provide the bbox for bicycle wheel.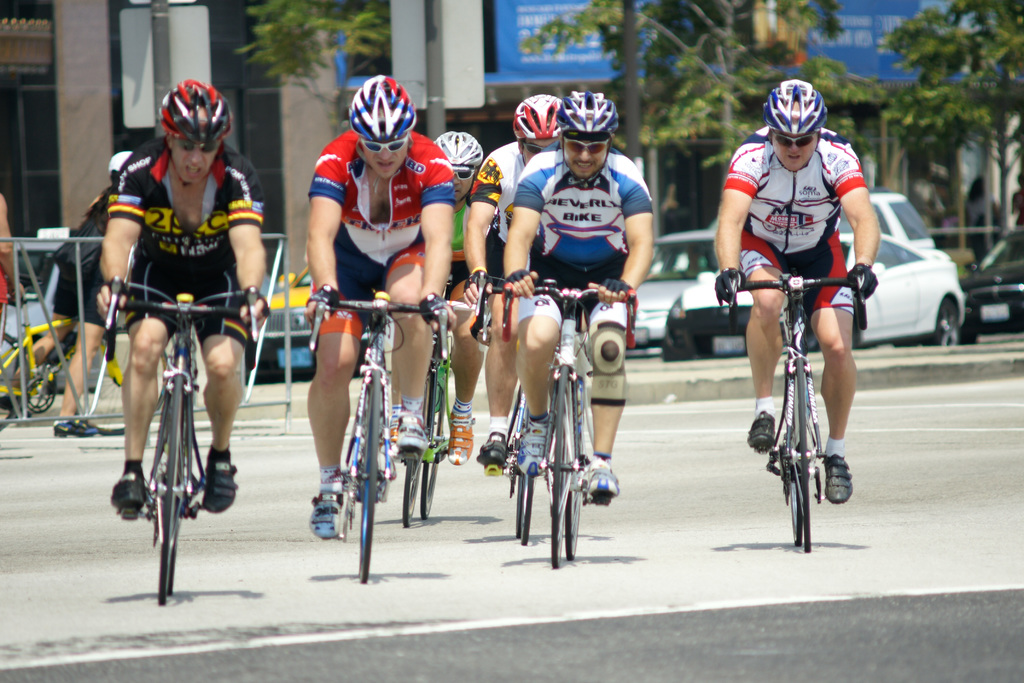
(397, 368, 434, 529).
